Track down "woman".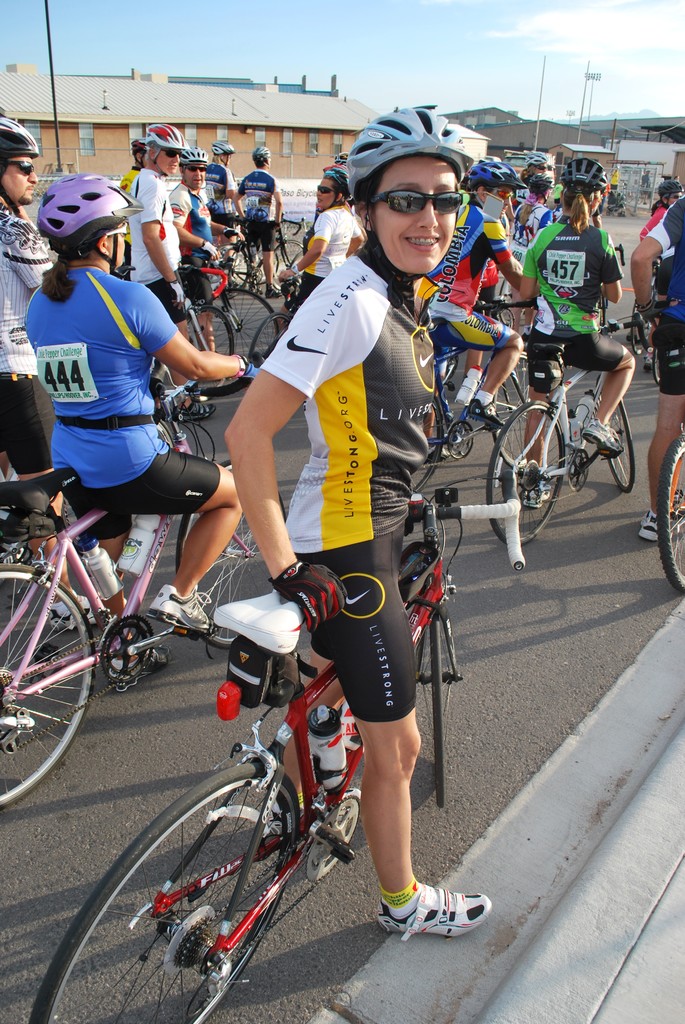
Tracked to select_region(233, 154, 466, 909).
